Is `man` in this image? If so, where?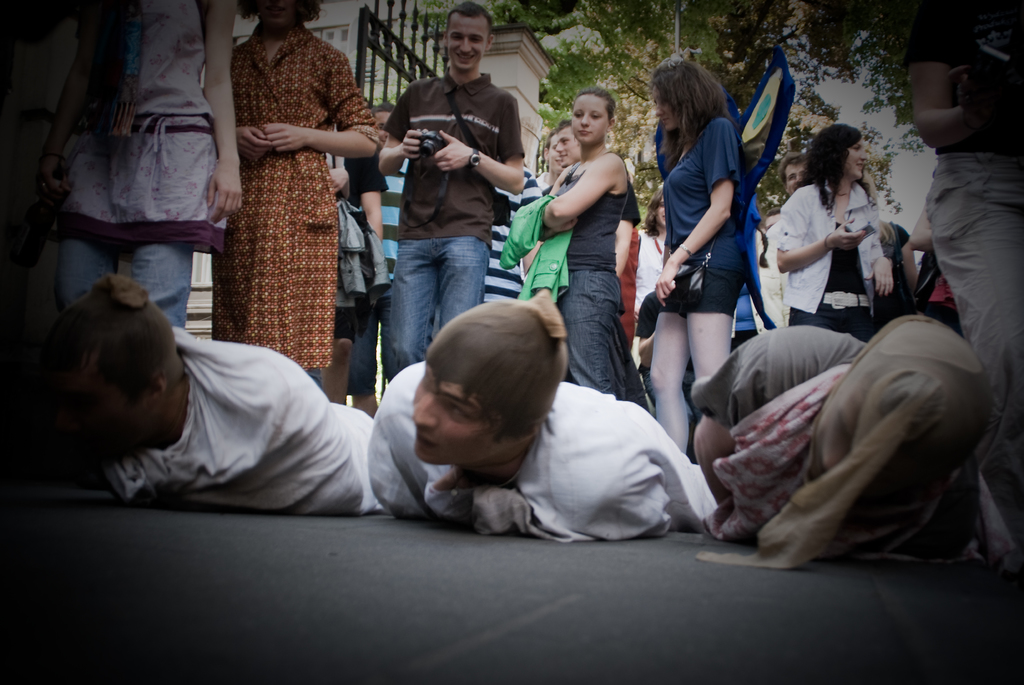
Yes, at (367, 296, 719, 544).
